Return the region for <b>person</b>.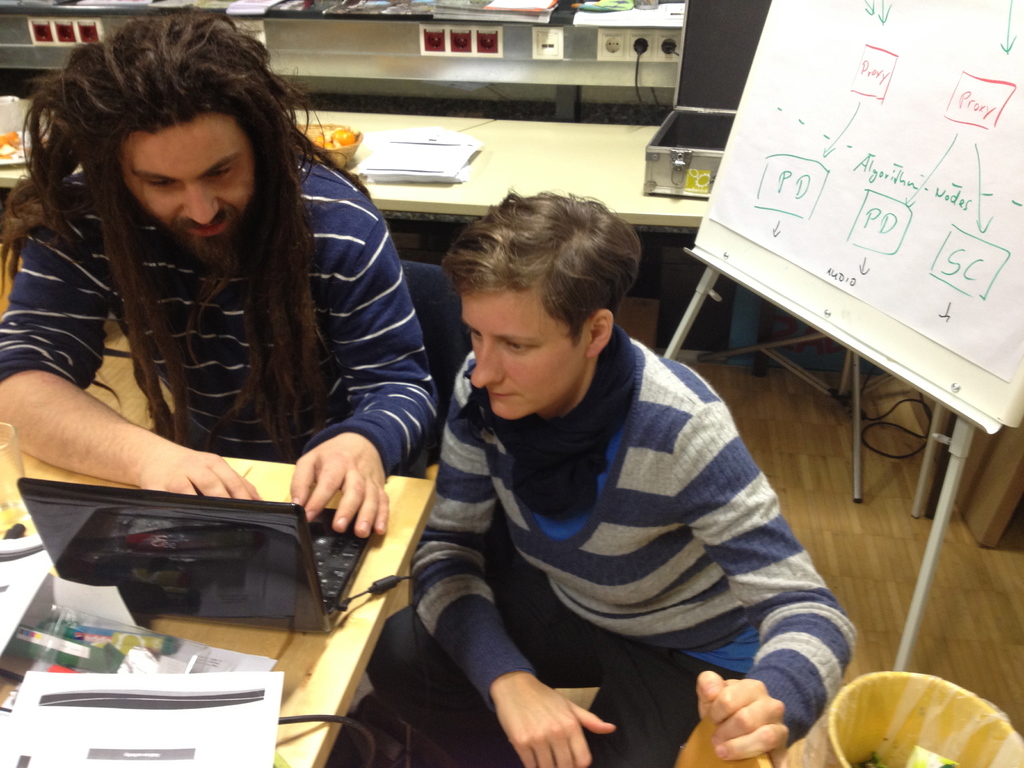
(x1=365, y1=193, x2=858, y2=767).
